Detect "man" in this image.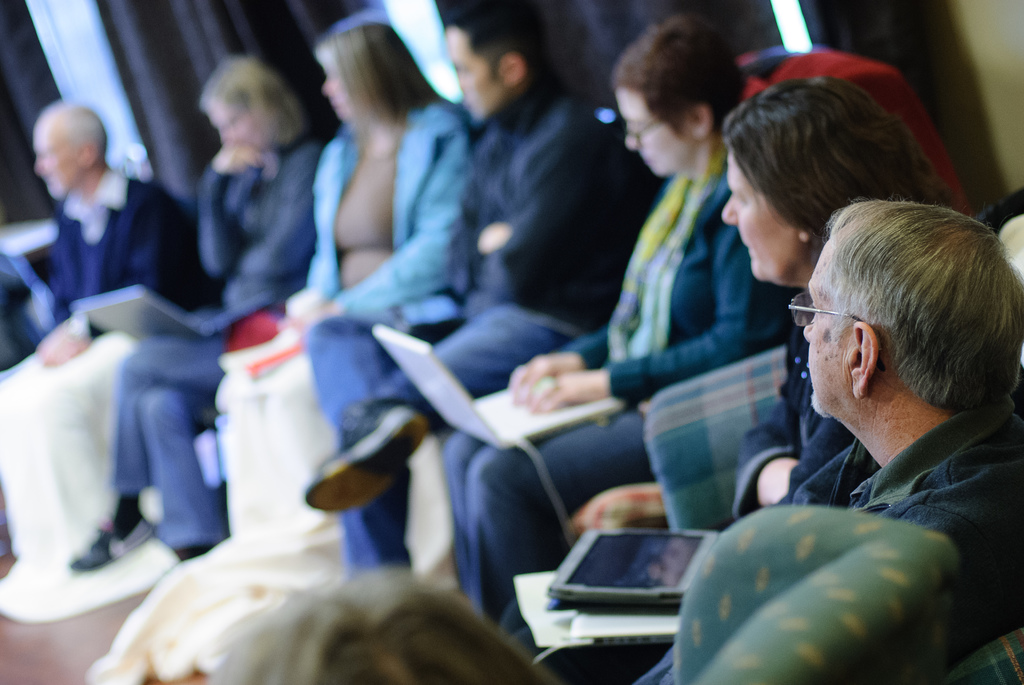
Detection: region(635, 198, 1023, 684).
